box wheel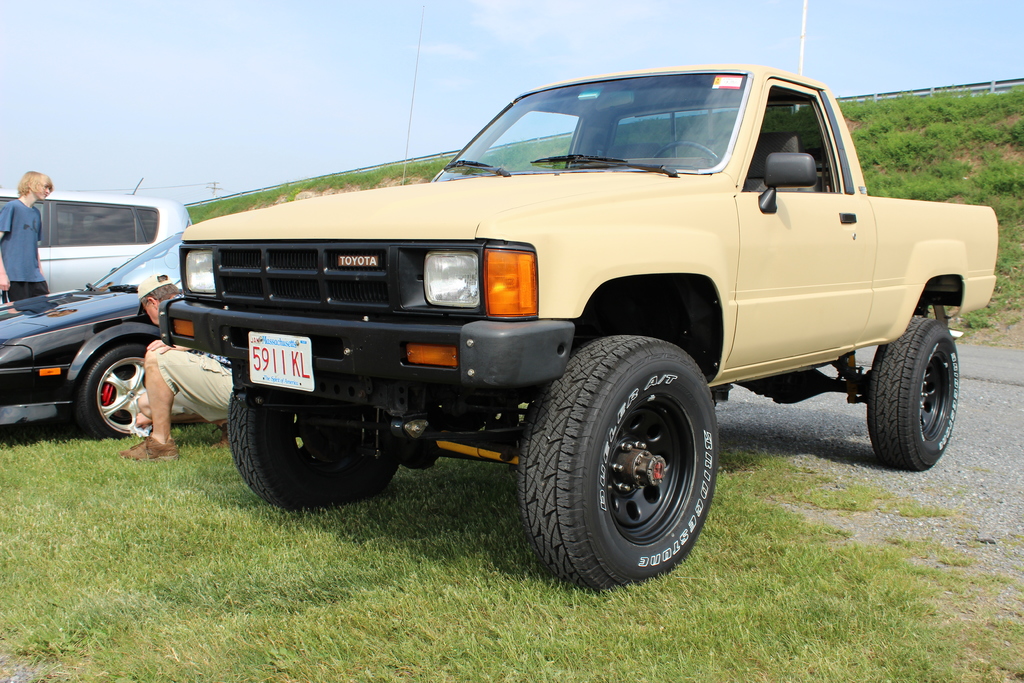
left=656, top=137, right=714, bottom=160
